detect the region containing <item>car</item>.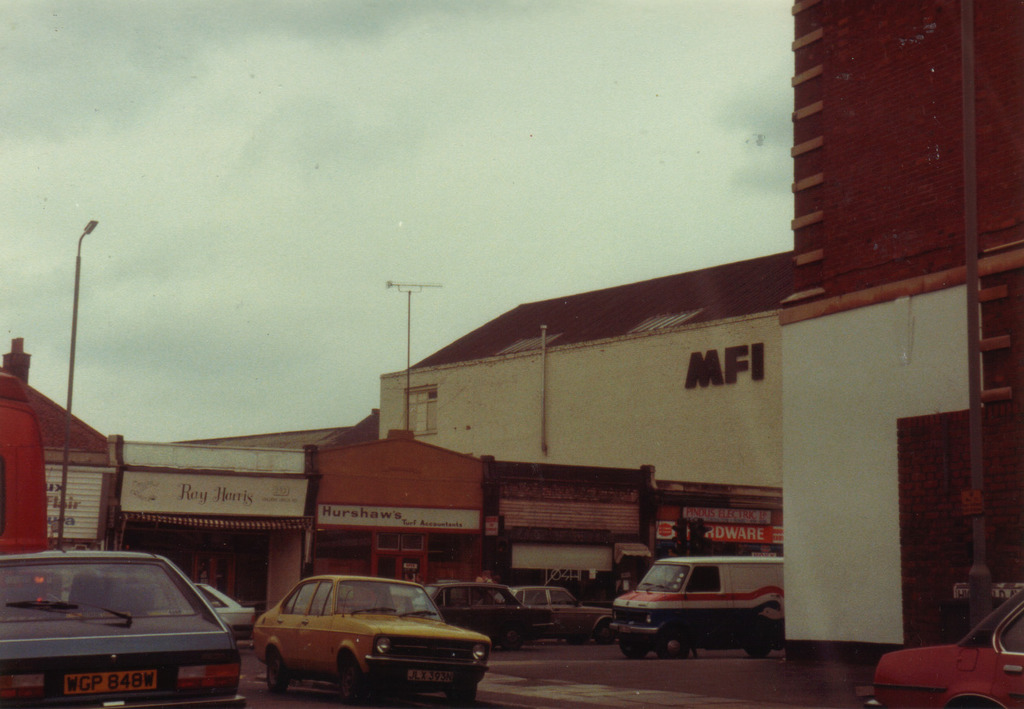
<bbox>425, 580, 556, 645</bbox>.
